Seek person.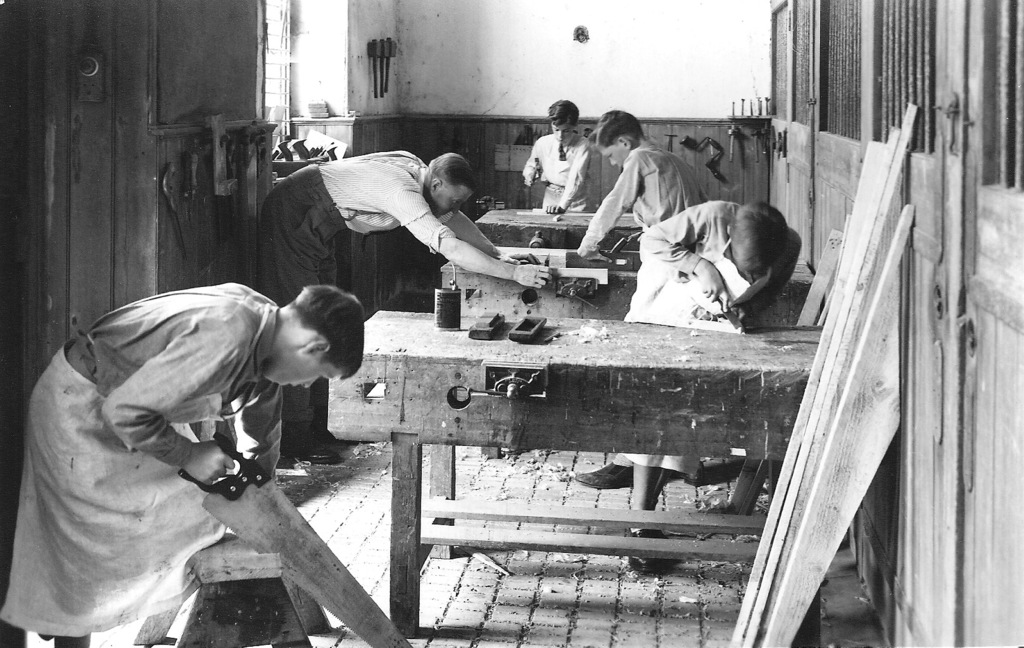
crop(514, 97, 593, 217).
